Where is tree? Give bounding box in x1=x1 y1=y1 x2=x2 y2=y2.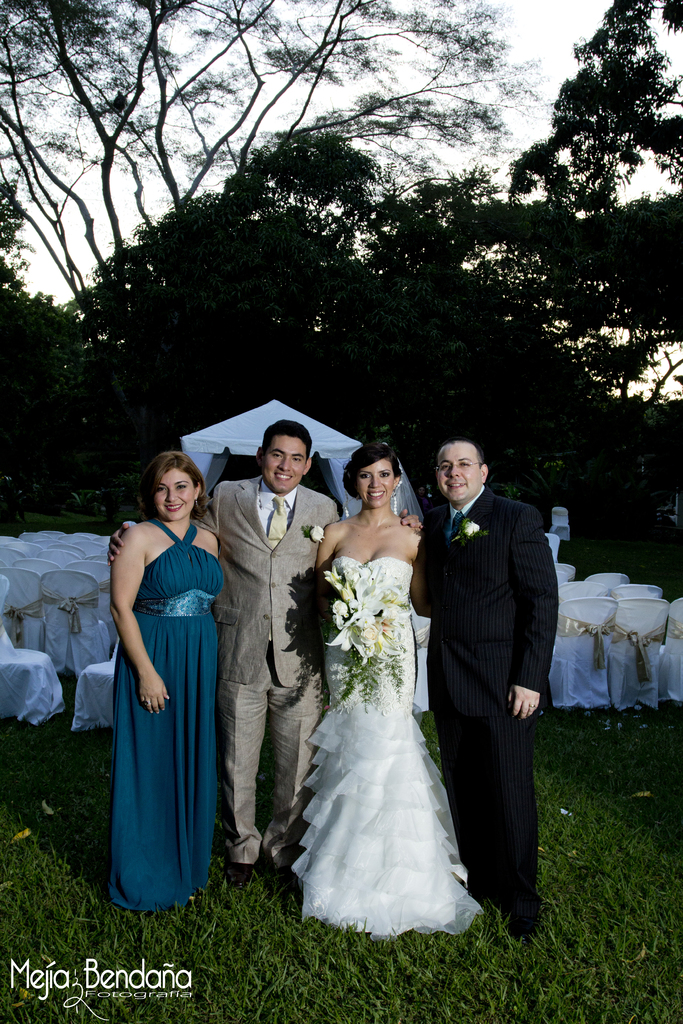
x1=0 y1=283 x2=92 y2=353.
